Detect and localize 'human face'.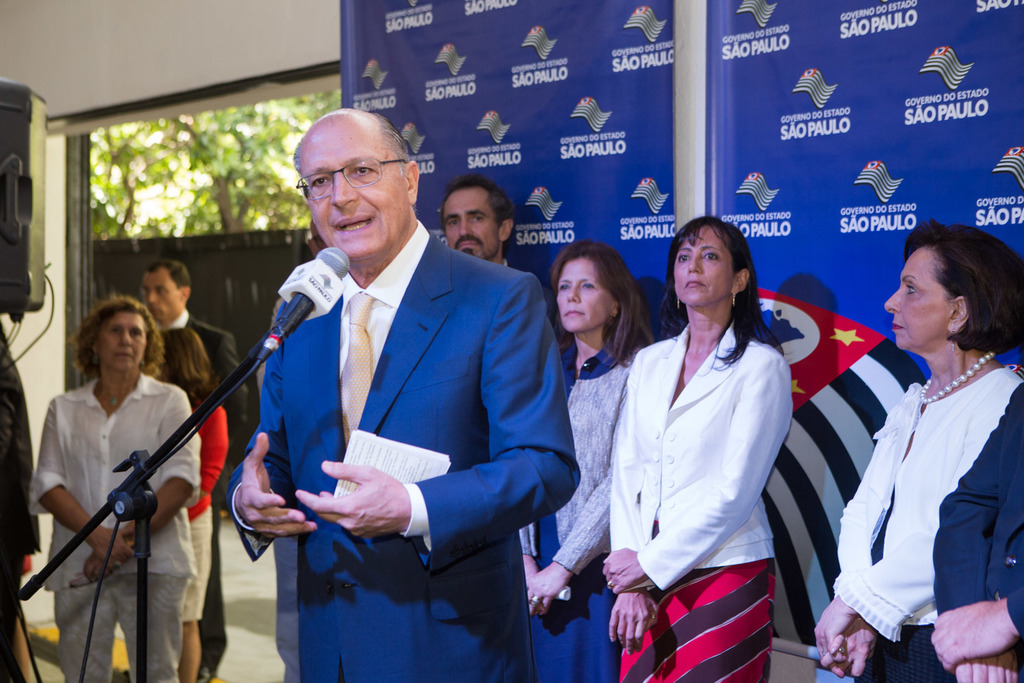
Localized at x1=881 y1=242 x2=945 y2=346.
